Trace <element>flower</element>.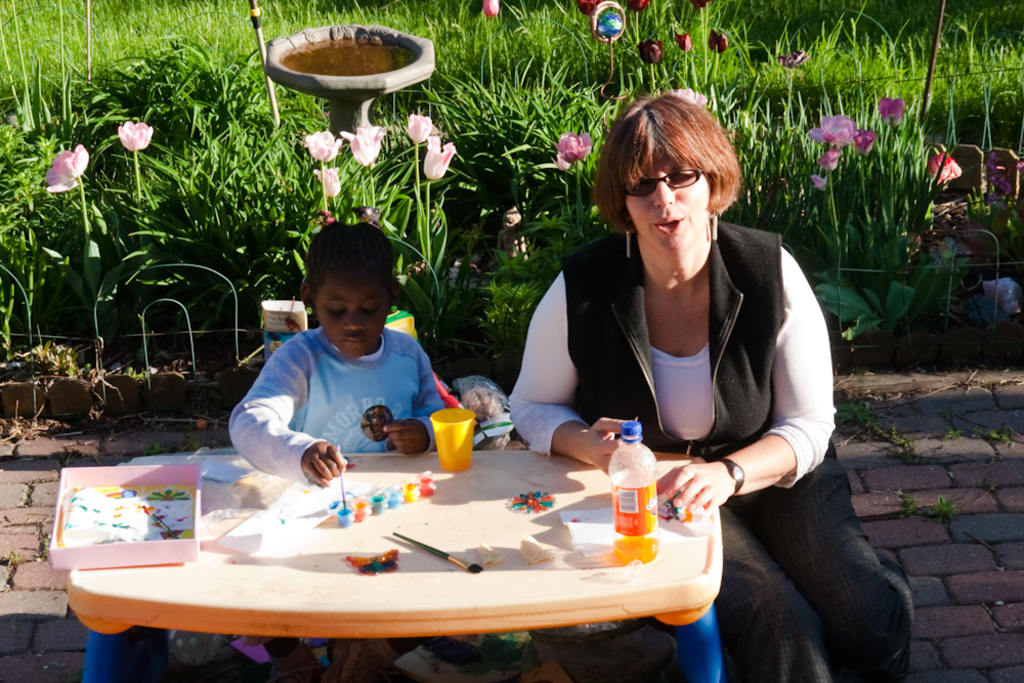
Traced to 43 144 89 198.
